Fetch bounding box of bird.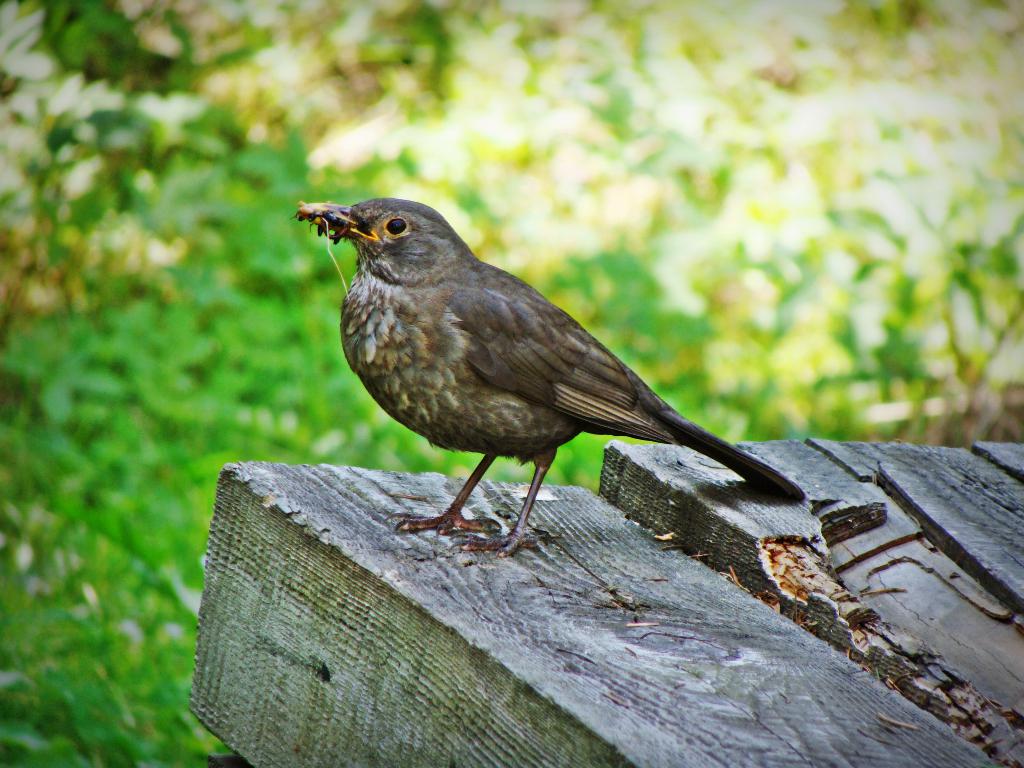
Bbox: x1=295, y1=188, x2=817, y2=566.
